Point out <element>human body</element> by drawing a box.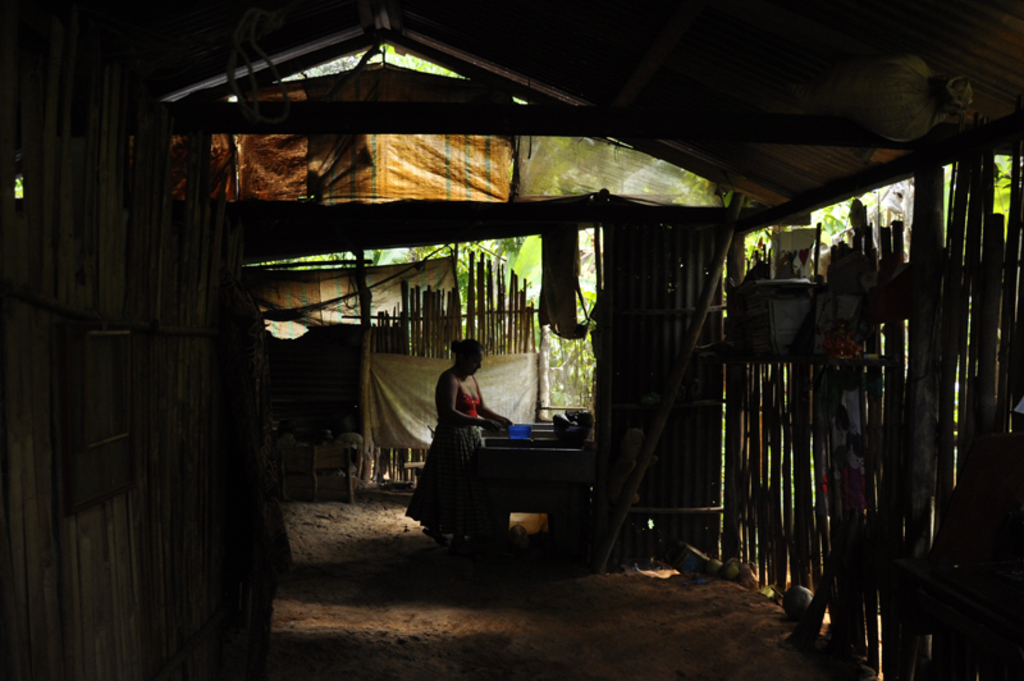
<bbox>428, 343, 520, 541</bbox>.
